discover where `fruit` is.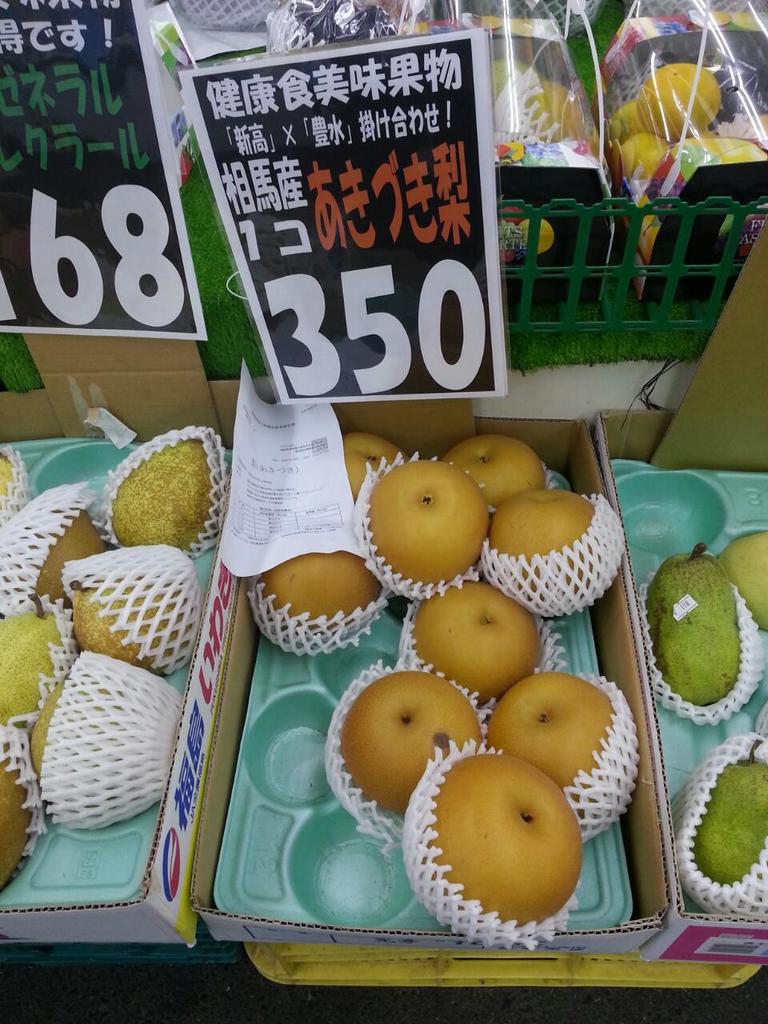
Discovered at select_region(639, 567, 758, 735).
